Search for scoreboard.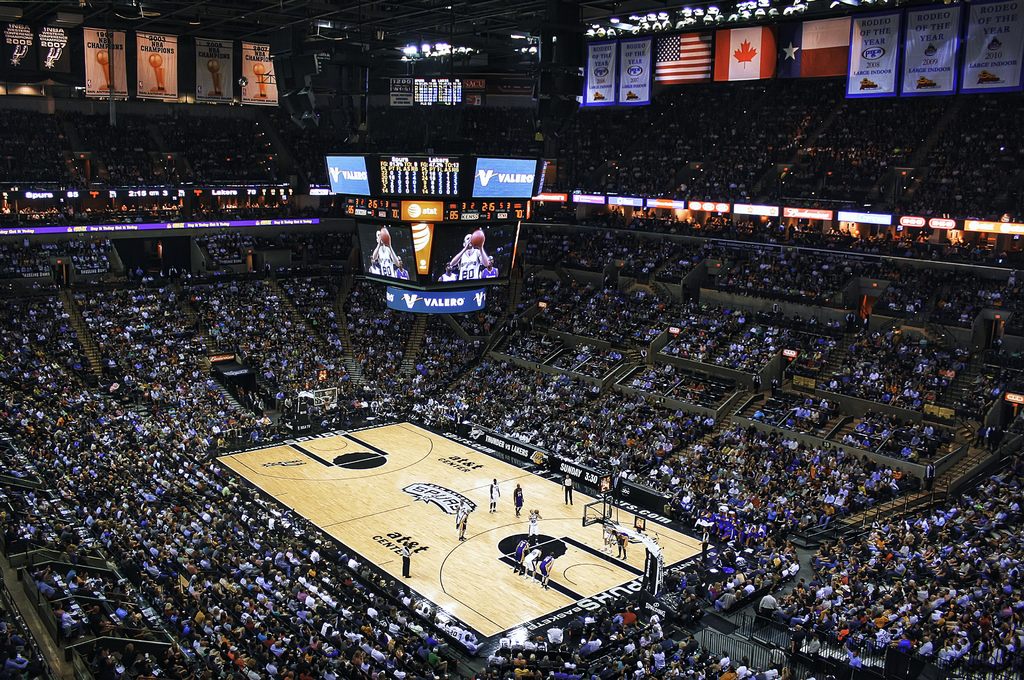
Found at <box>338,195,532,224</box>.
